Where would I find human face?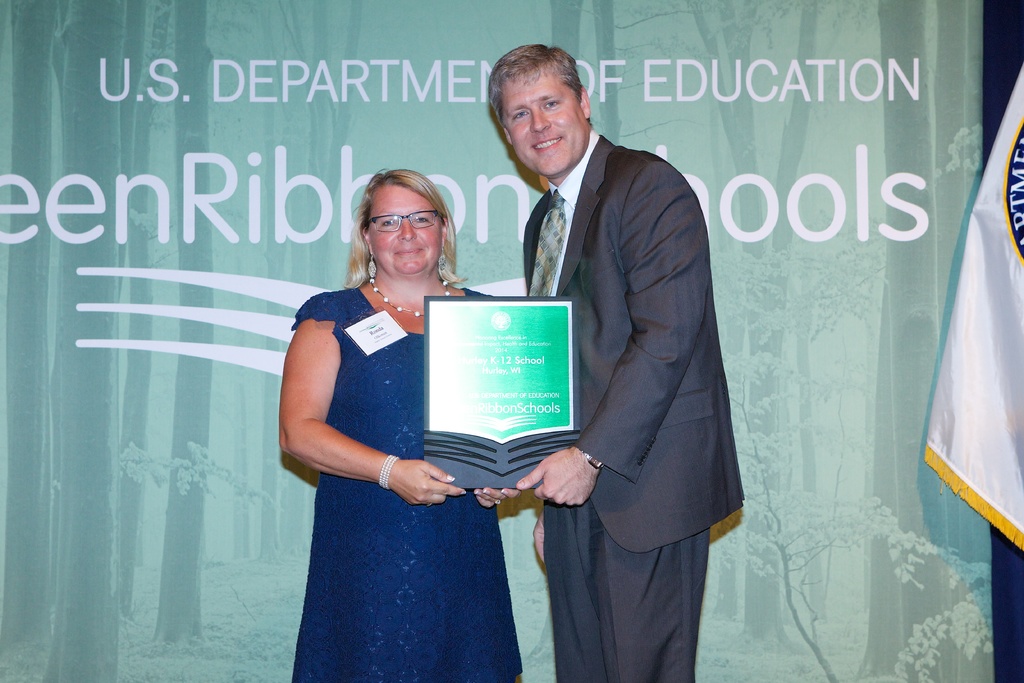
At locate(364, 185, 441, 277).
